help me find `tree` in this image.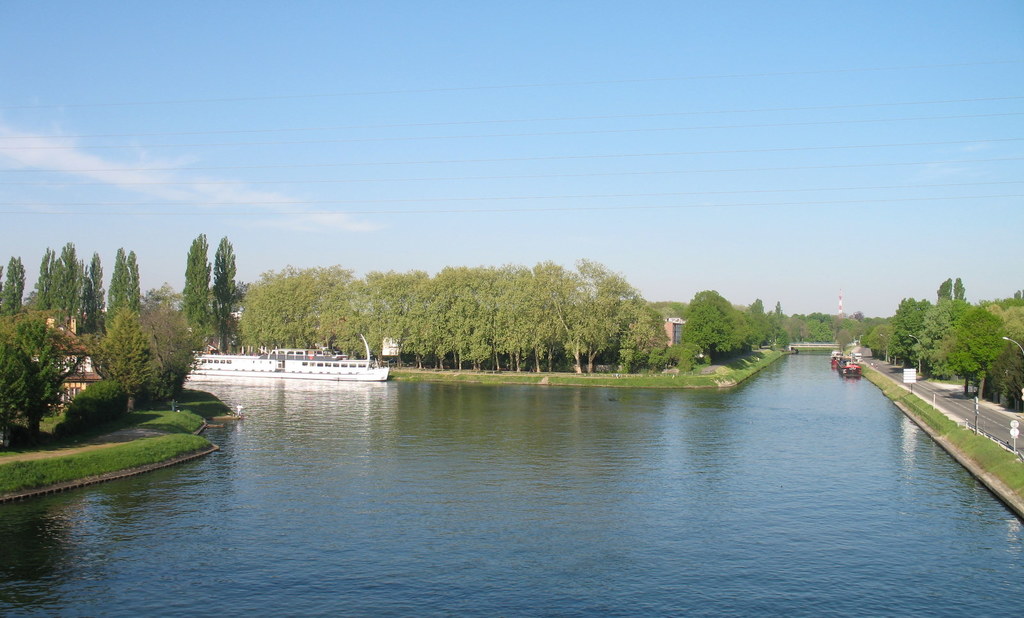
Found it: bbox=(4, 257, 33, 307).
